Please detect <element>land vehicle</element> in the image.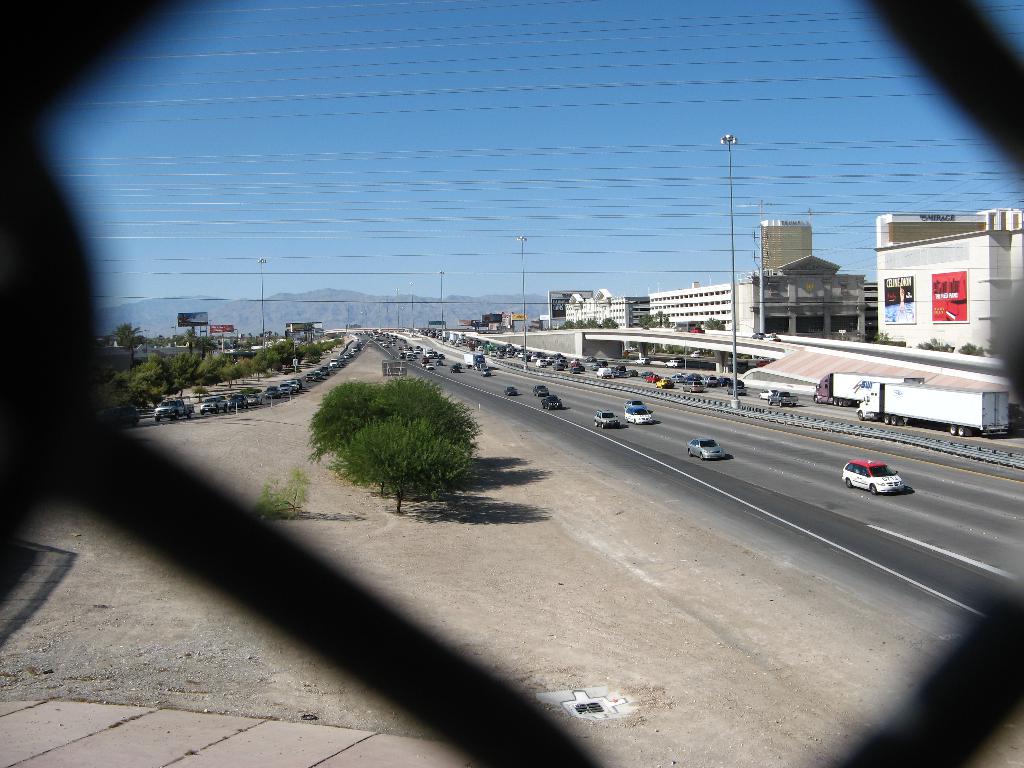
left=305, top=372, right=315, bottom=383.
